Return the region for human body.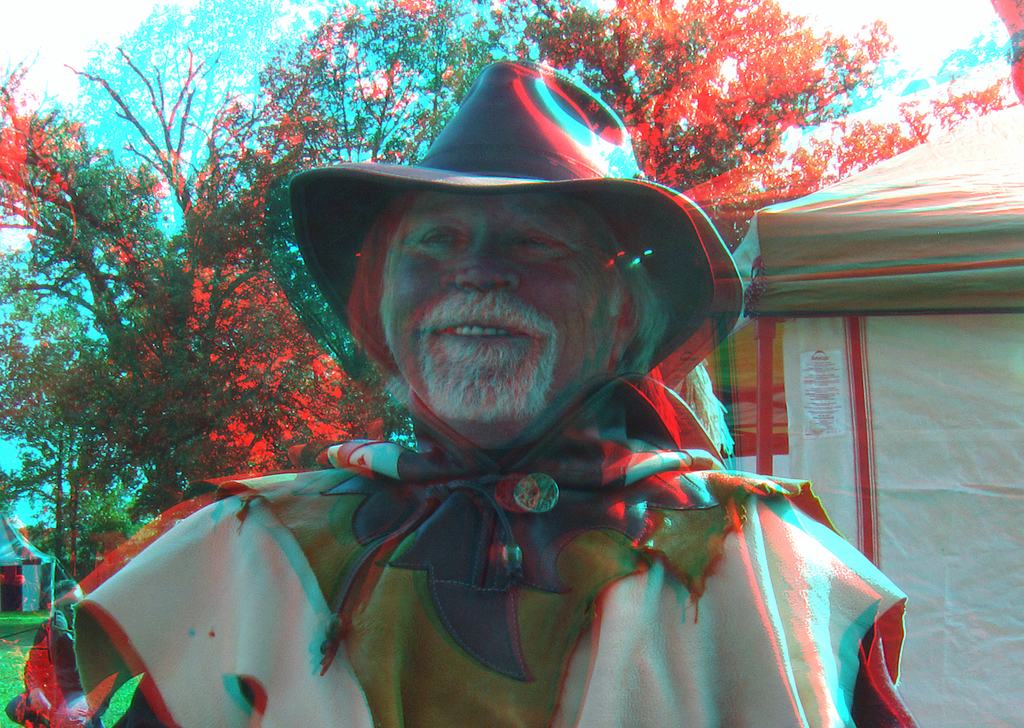
52,156,871,722.
